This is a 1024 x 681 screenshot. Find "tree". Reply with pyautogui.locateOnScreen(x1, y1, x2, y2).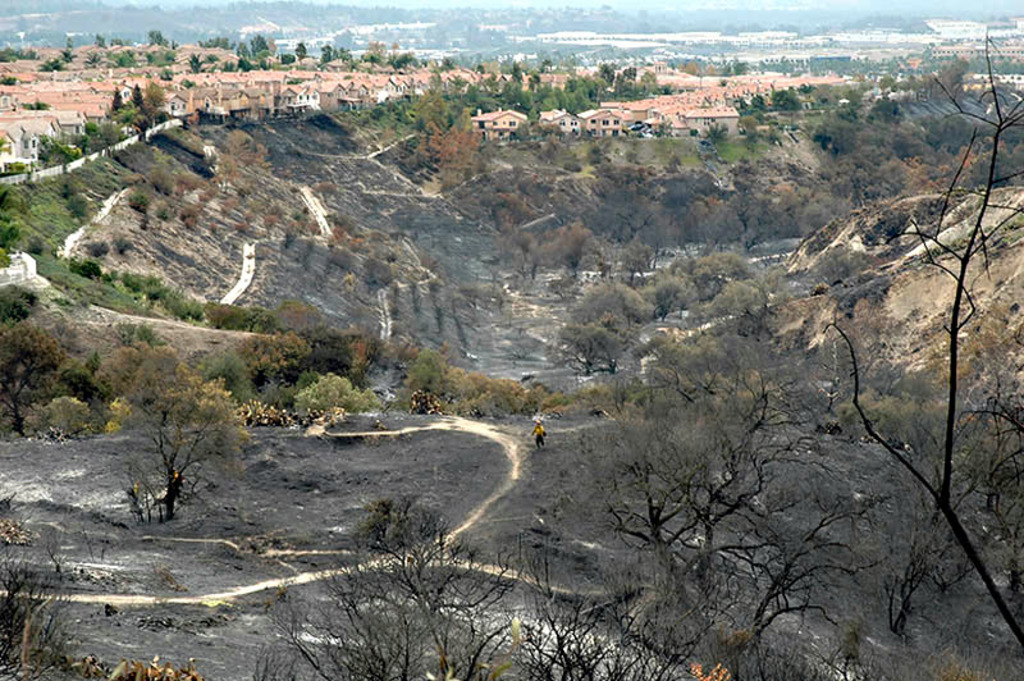
pyautogui.locateOnScreen(113, 110, 134, 122).
